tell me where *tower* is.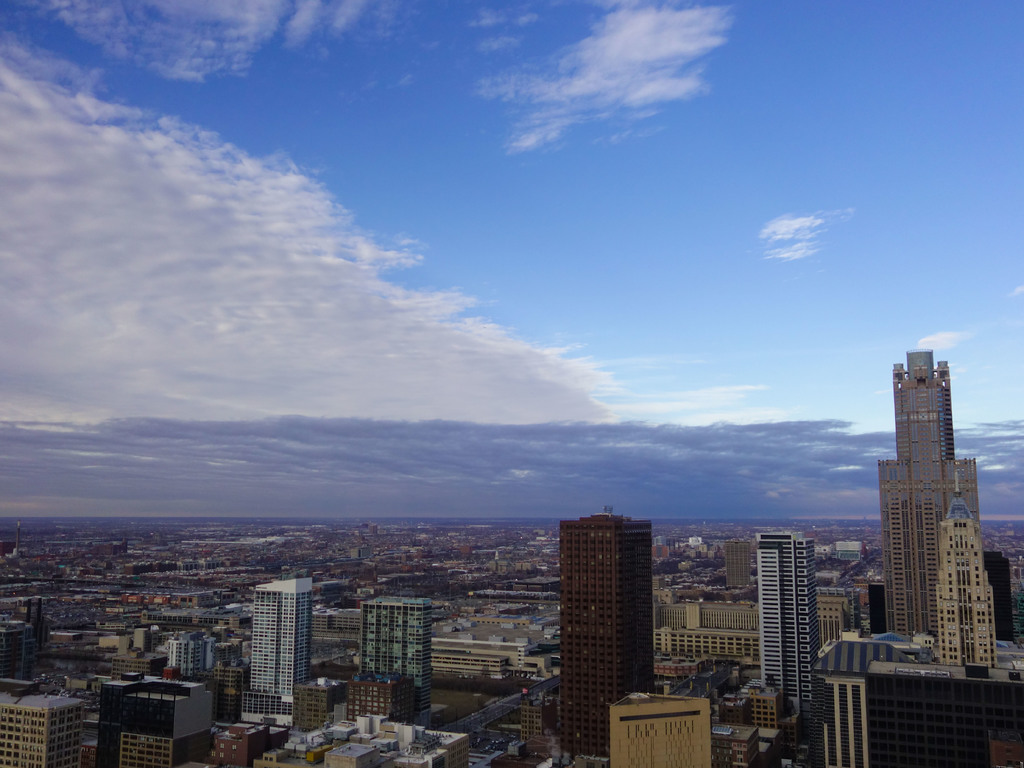
*tower* is at (876, 346, 981, 632).
